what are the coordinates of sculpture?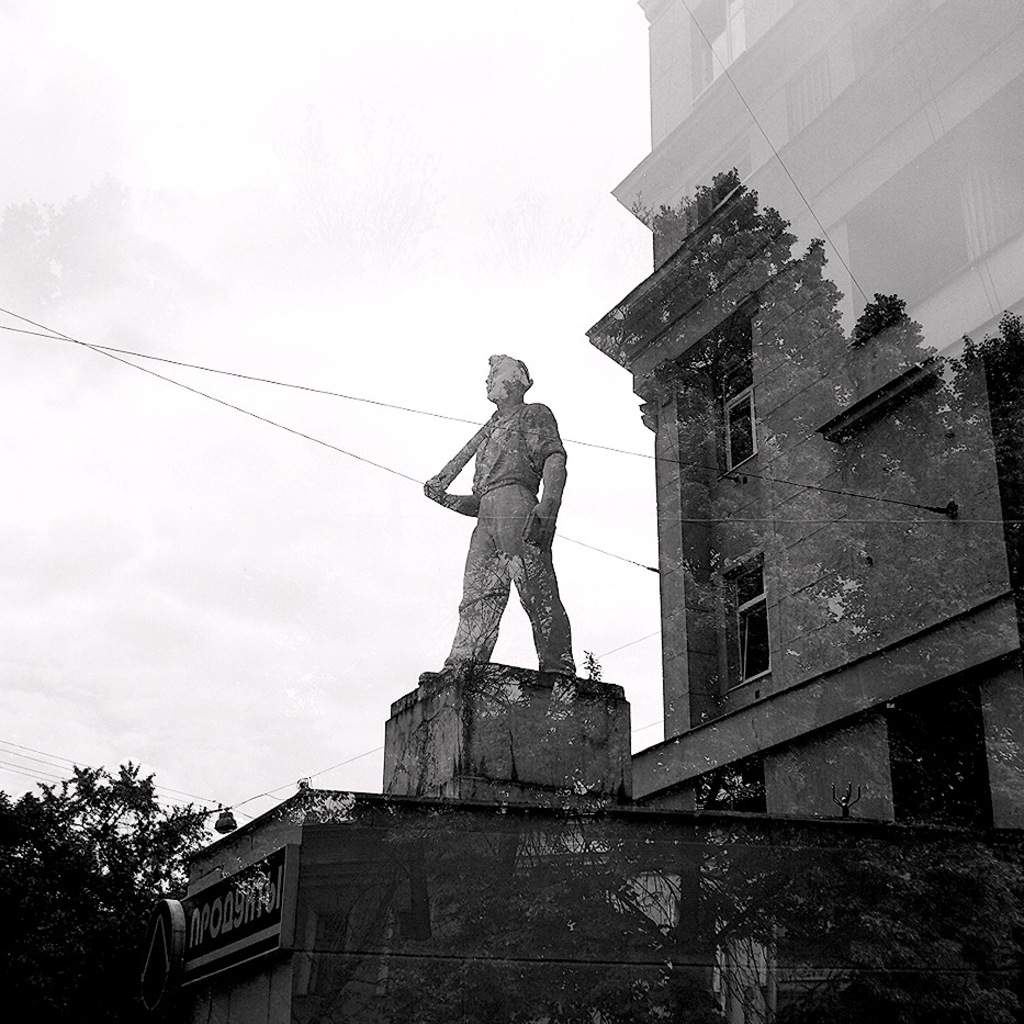
pyautogui.locateOnScreen(410, 339, 600, 717).
